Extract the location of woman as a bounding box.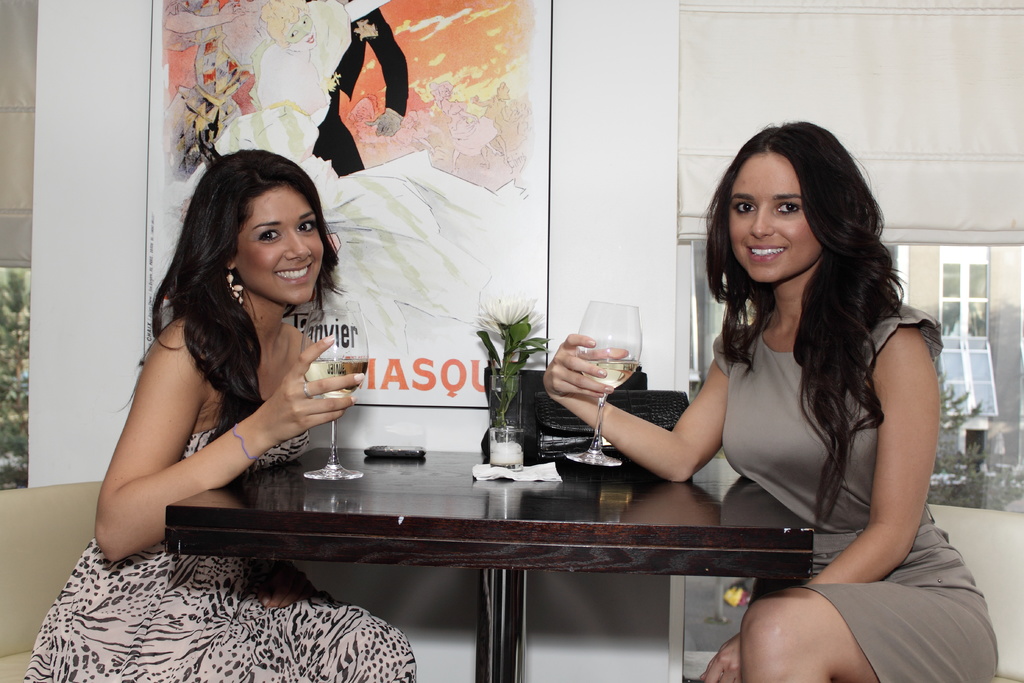
20/145/415/682.
